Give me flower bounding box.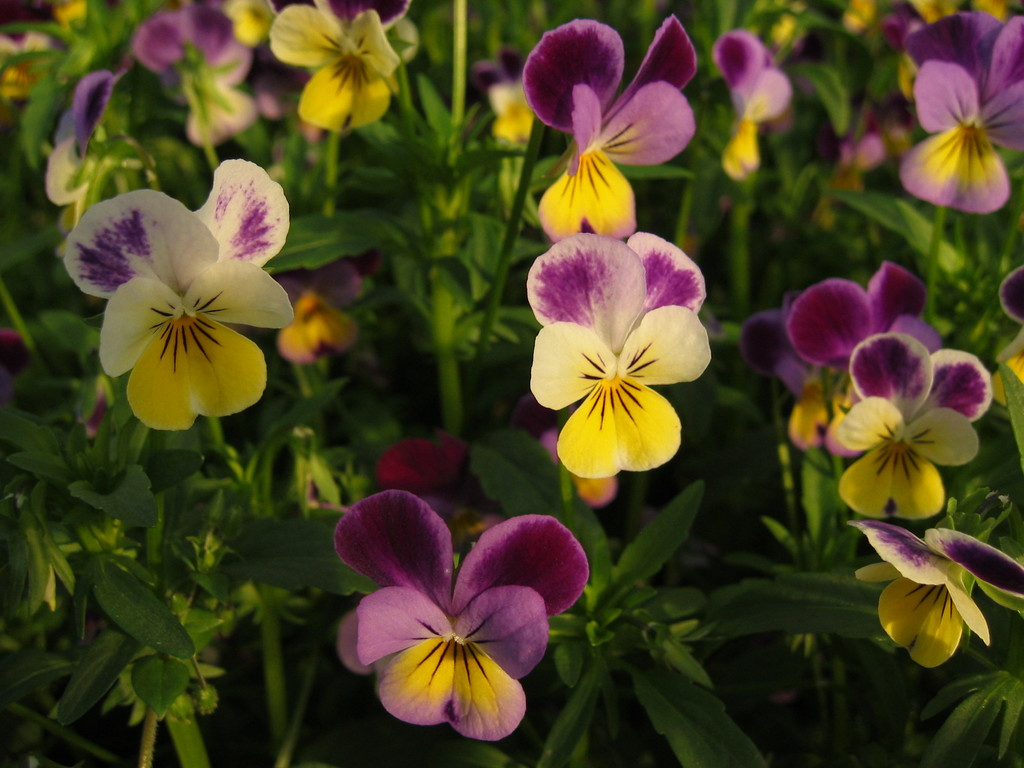
bbox=[825, 336, 996, 520].
